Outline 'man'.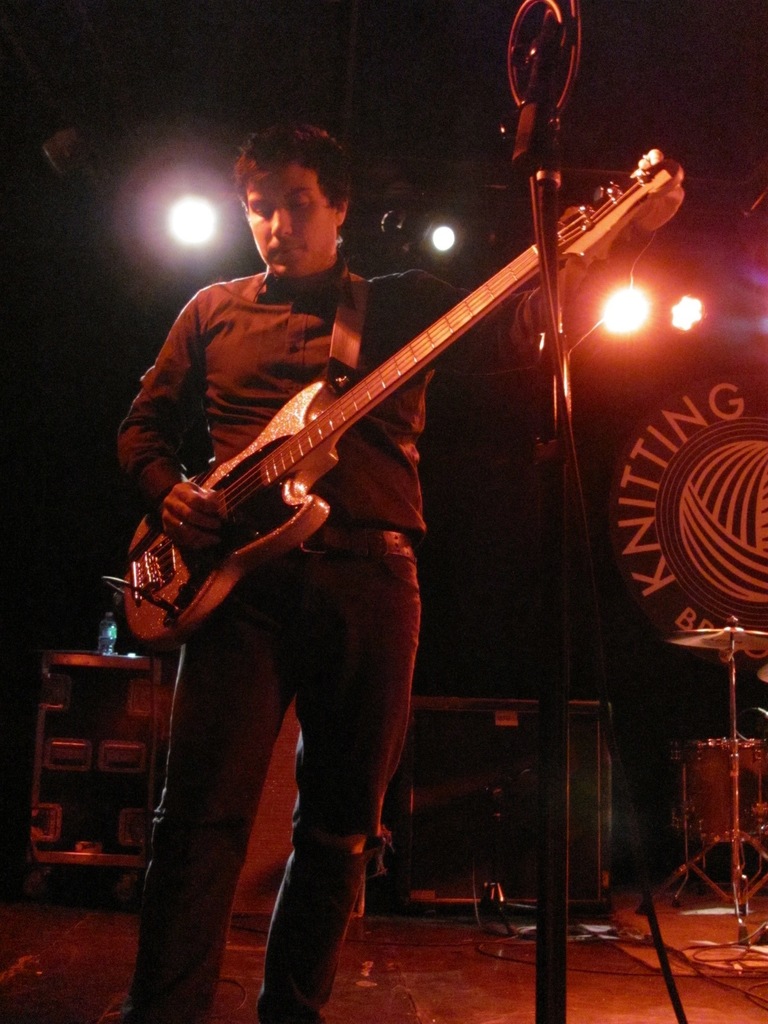
Outline: 100,61,641,918.
